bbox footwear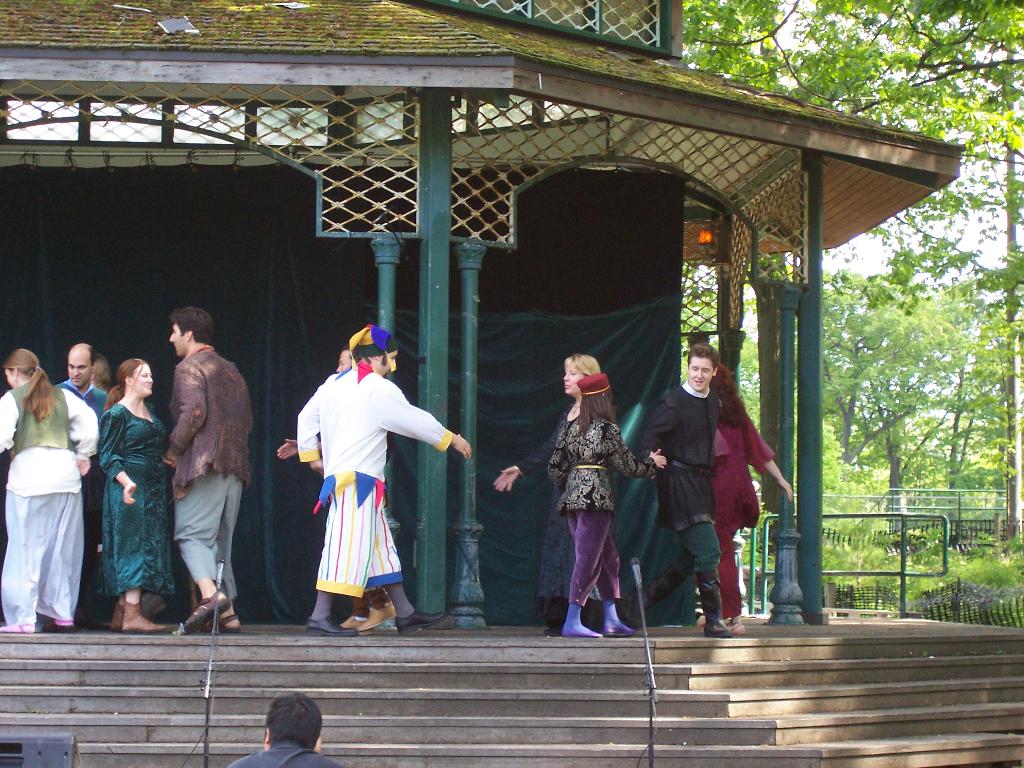
BBox(307, 621, 359, 636)
